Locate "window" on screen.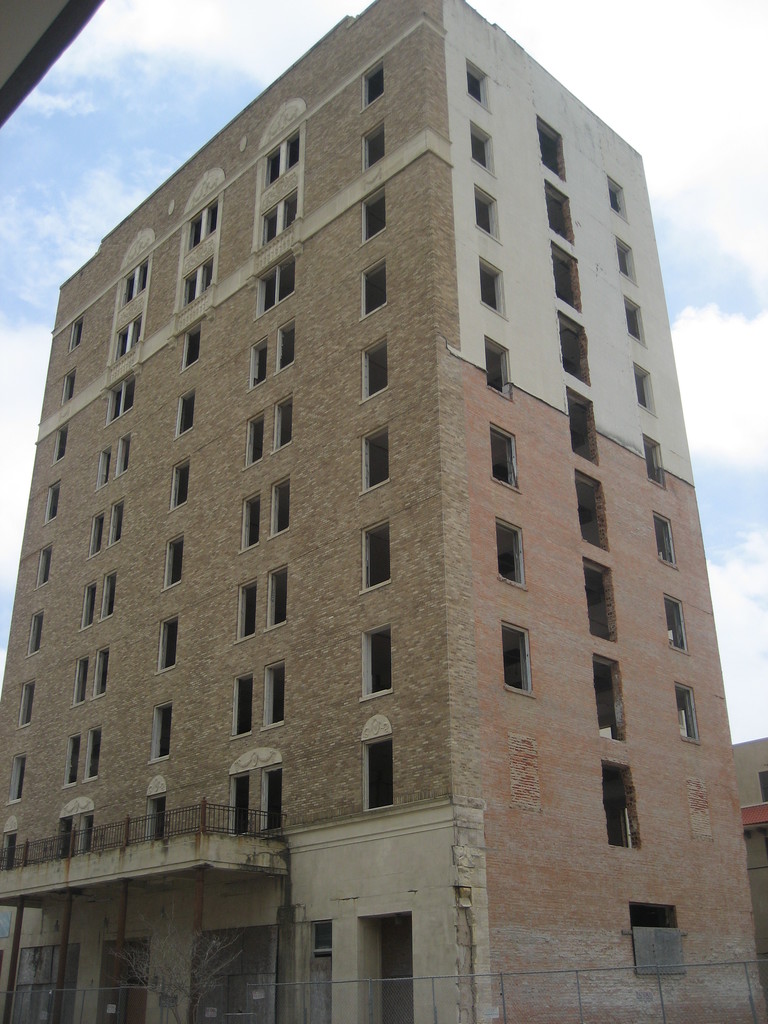
On screen at bbox(98, 571, 117, 620).
